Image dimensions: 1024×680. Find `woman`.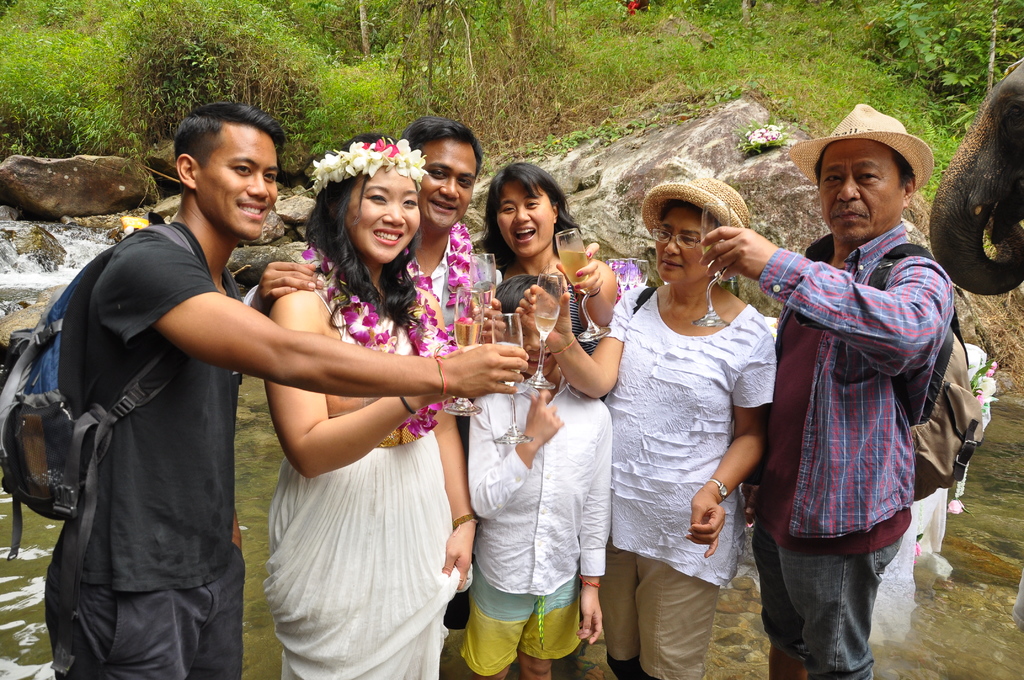
<region>513, 165, 774, 679</region>.
